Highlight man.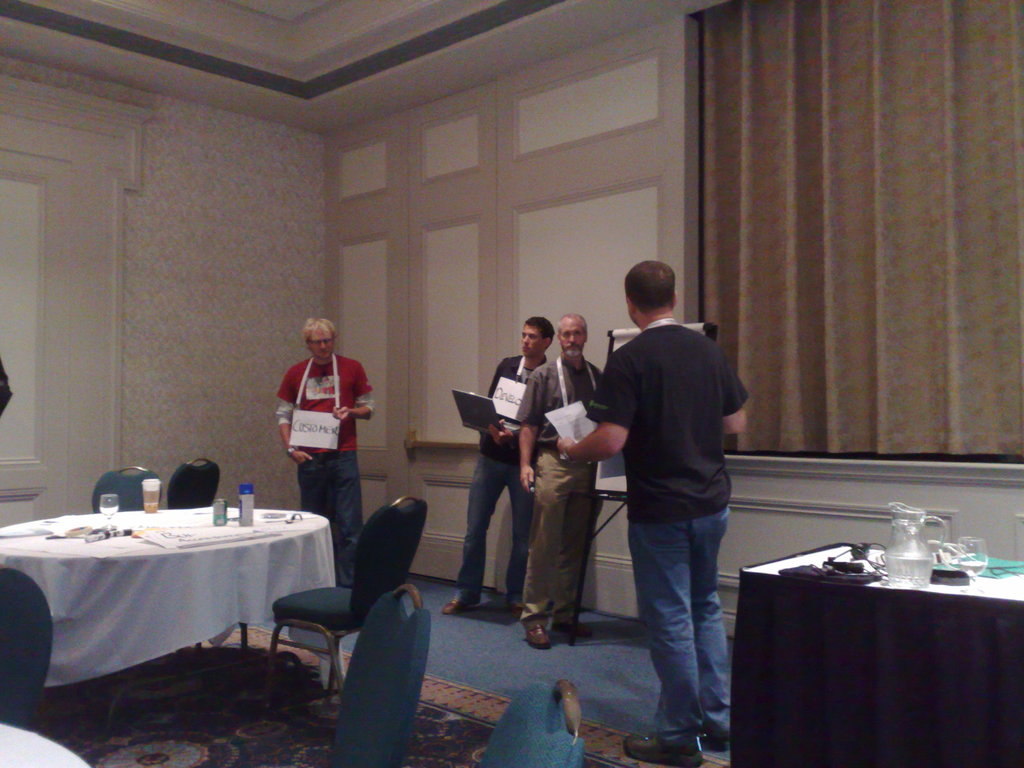
Highlighted region: bbox=[518, 314, 609, 648].
